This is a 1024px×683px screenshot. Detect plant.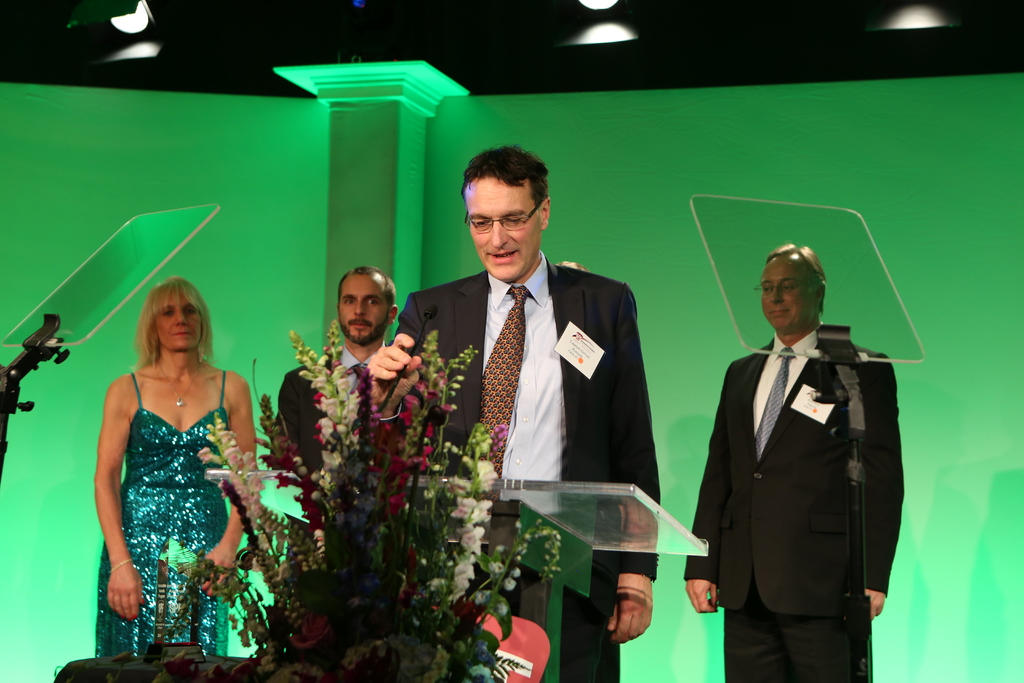
rect(162, 319, 566, 682).
